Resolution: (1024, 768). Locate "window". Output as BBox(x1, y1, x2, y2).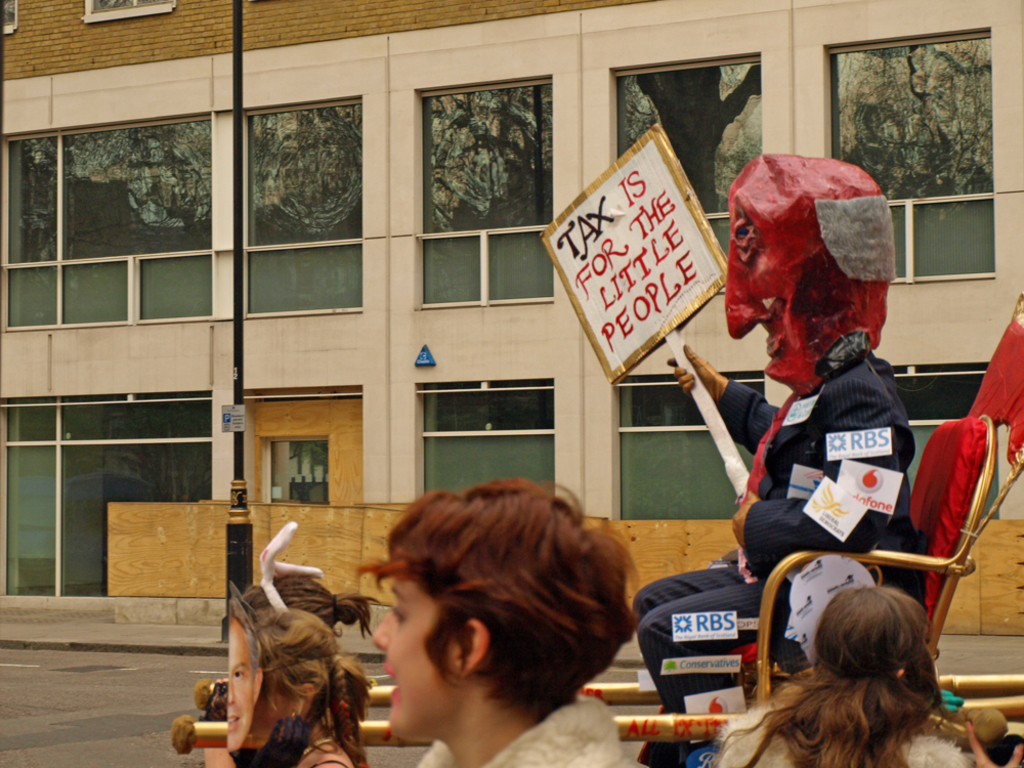
BBox(62, 119, 208, 257).
